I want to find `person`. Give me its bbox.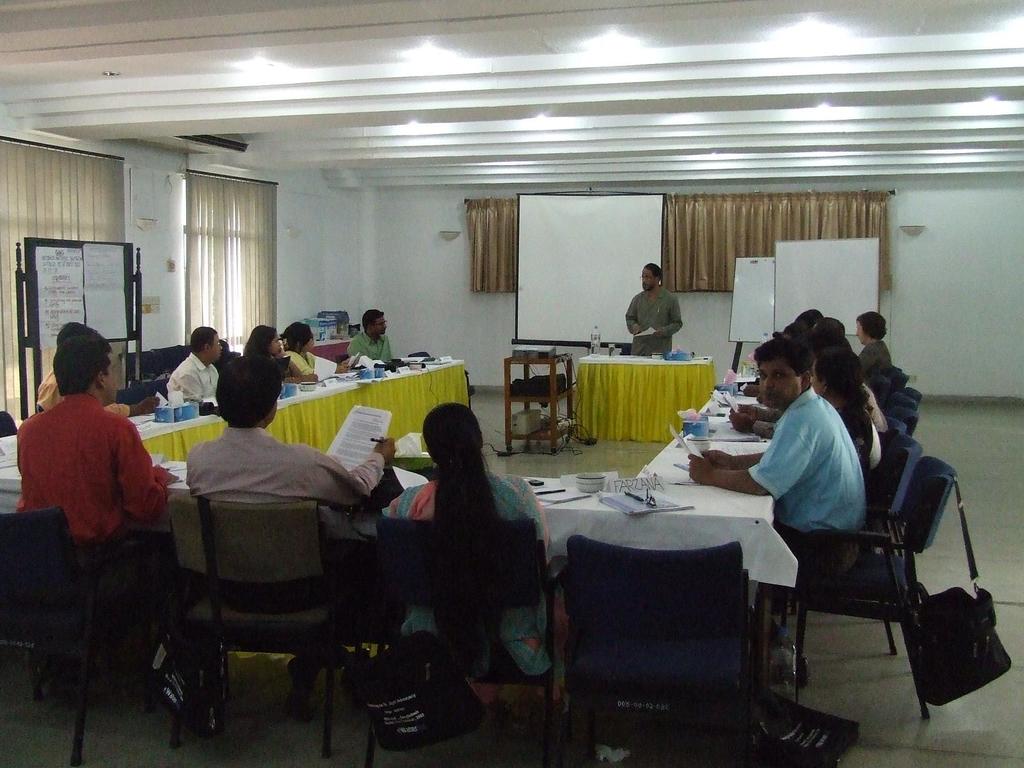
859/310/907/390.
